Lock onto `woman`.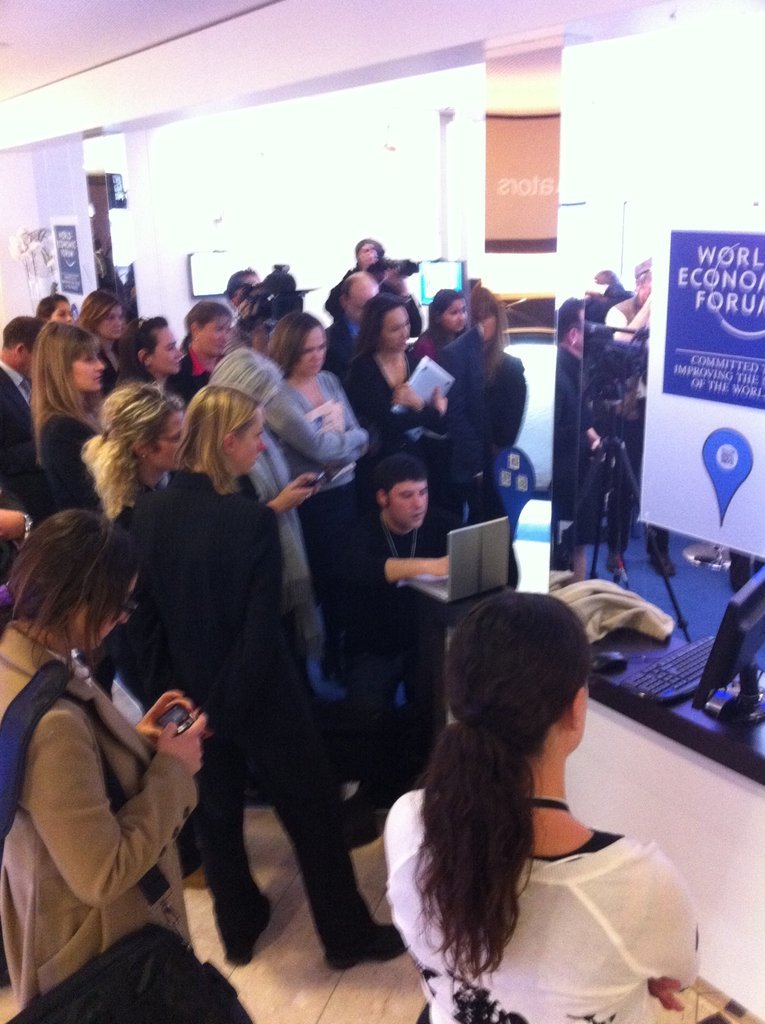
Locked: region(136, 383, 411, 973).
